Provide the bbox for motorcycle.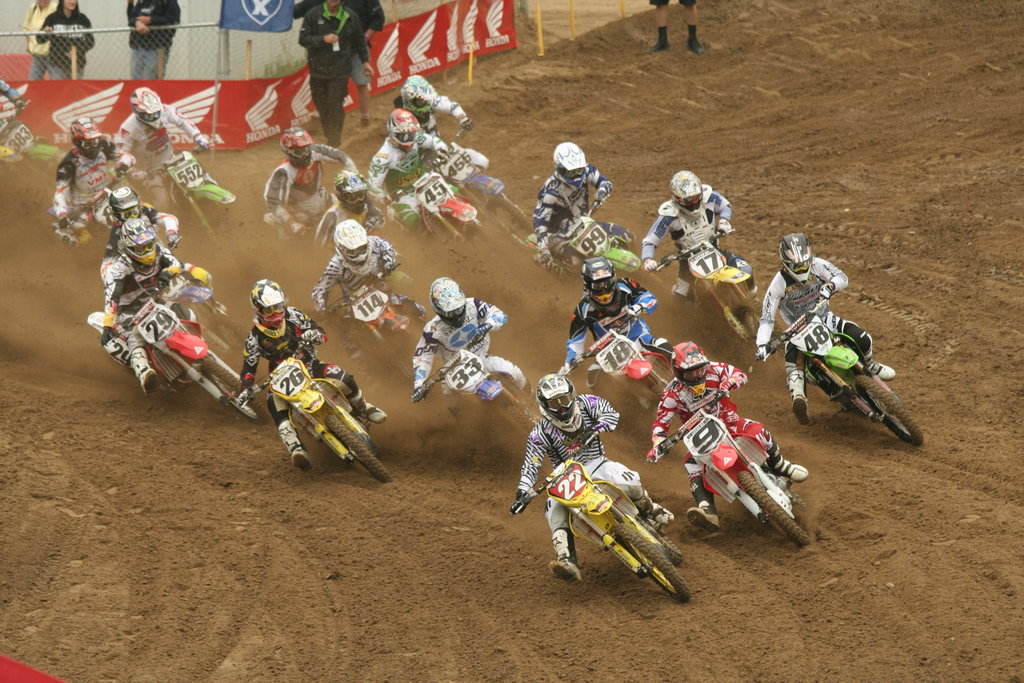
crop(659, 365, 813, 549).
